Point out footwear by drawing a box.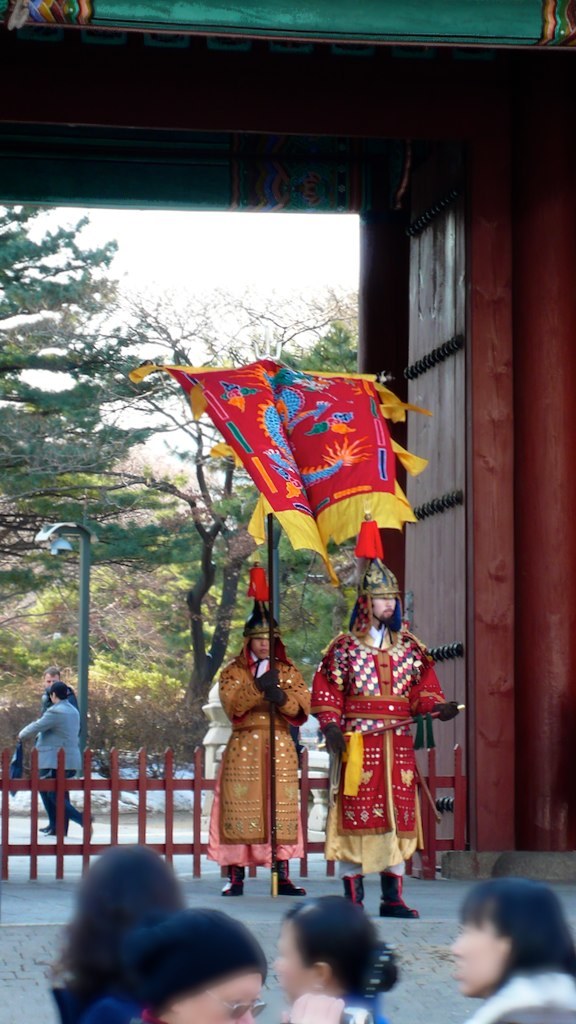
rect(89, 814, 95, 833).
